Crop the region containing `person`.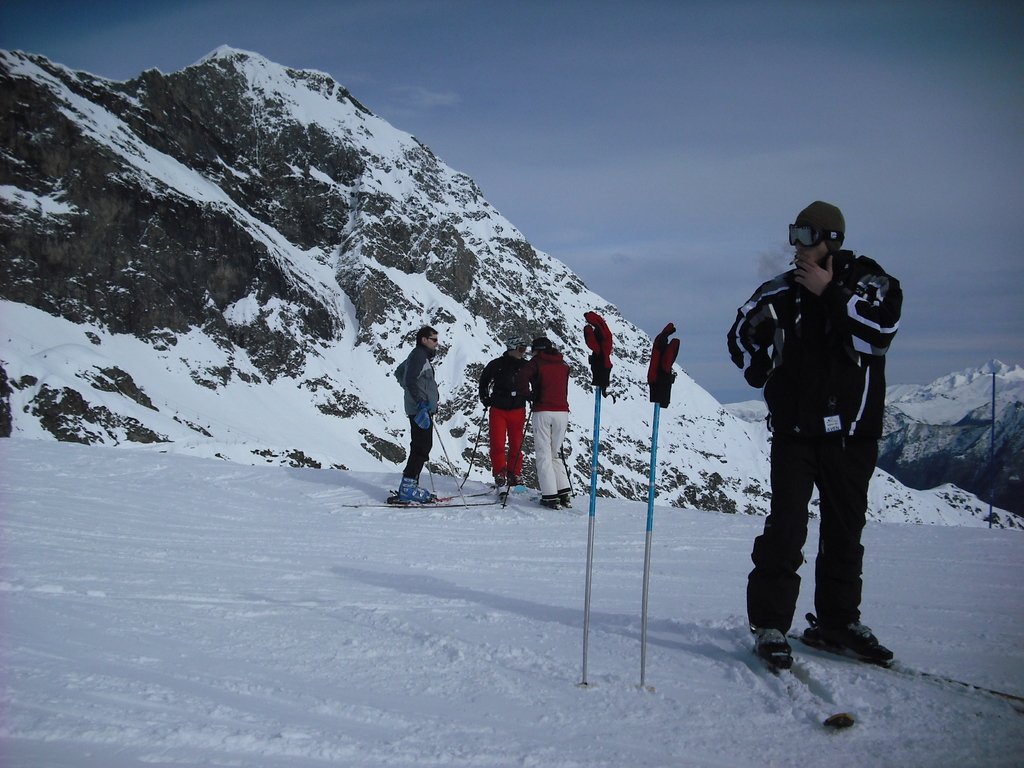
Crop region: BBox(389, 327, 438, 506).
